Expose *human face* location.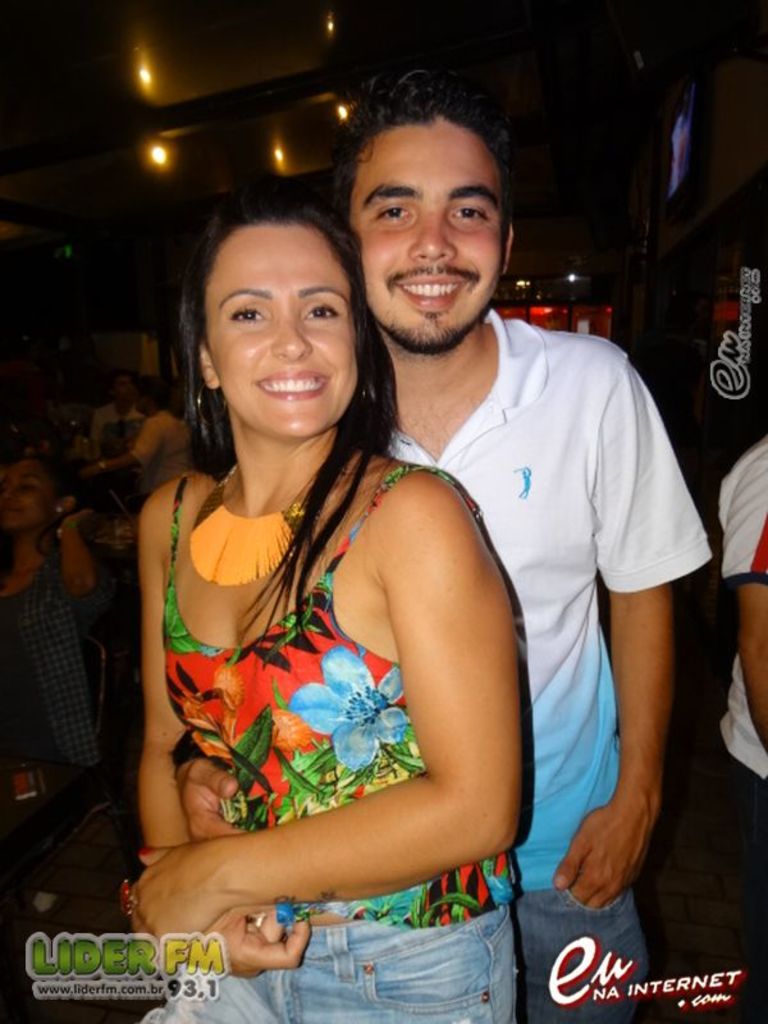
Exposed at (202,220,360,443).
